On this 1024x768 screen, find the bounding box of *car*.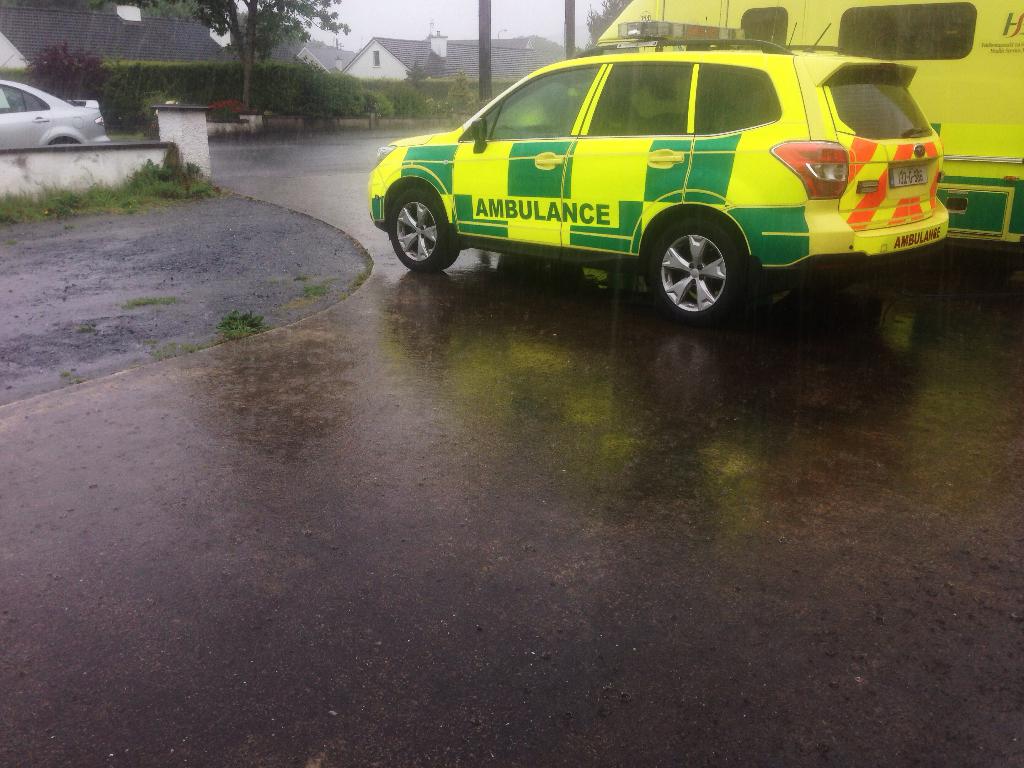
Bounding box: 379:13:953:321.
